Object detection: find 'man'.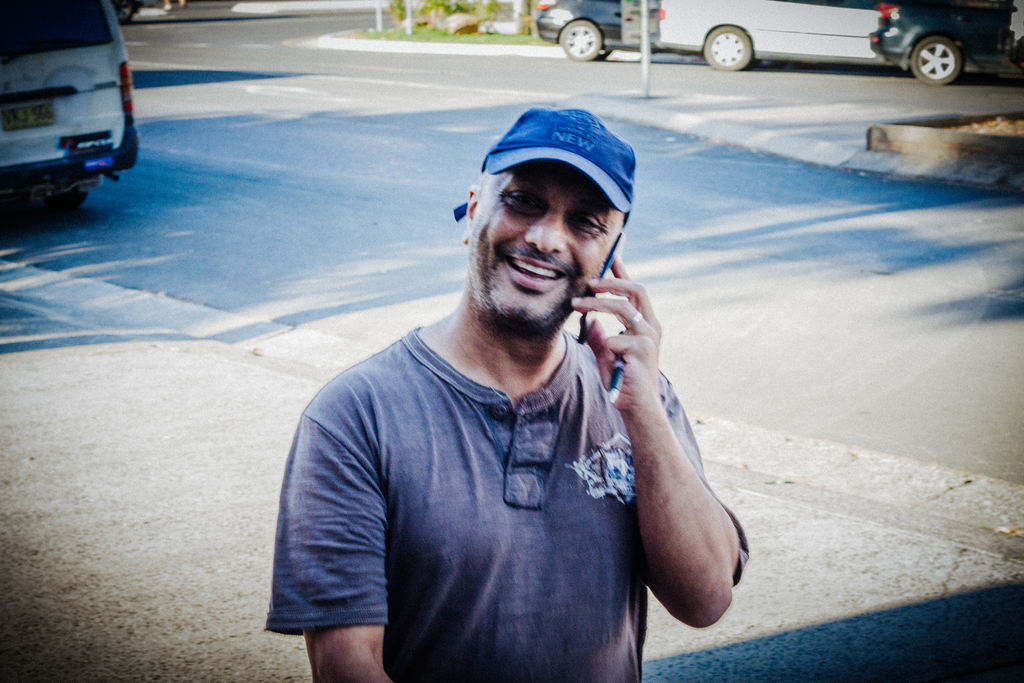
<bbox>278, 88, 759, 680</bbox>.
